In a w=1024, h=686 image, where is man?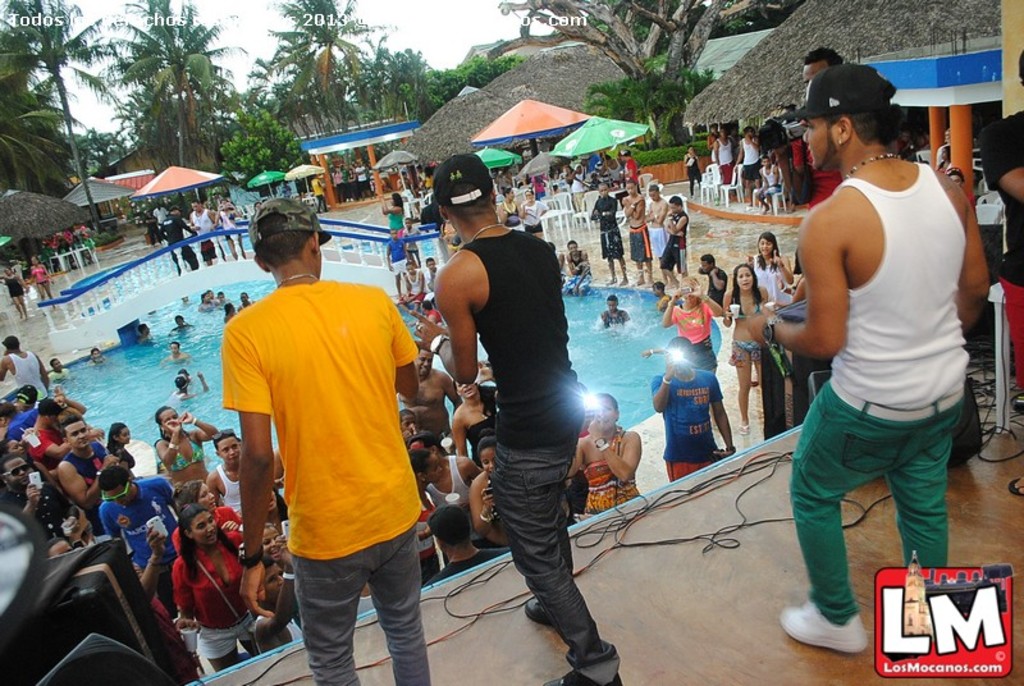
{"x1": 355, "y1": 161, "x2": 370, "y2": 198}.
